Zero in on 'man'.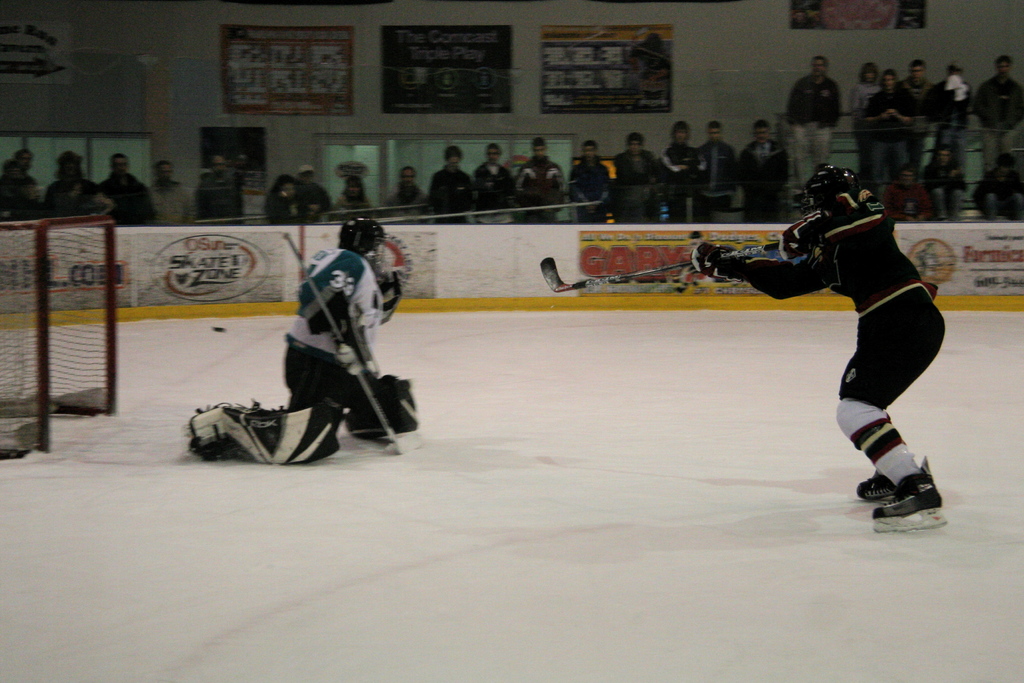
Zeroed in: (x1=931, y1=63, x2=978, y2=180).
